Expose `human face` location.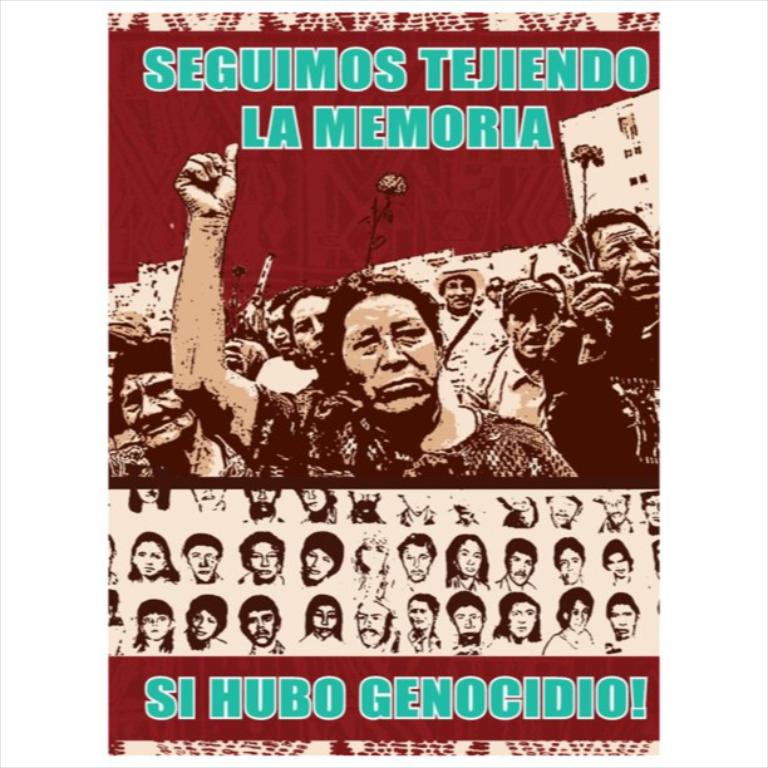
Exposed at (508,595,538,637).
